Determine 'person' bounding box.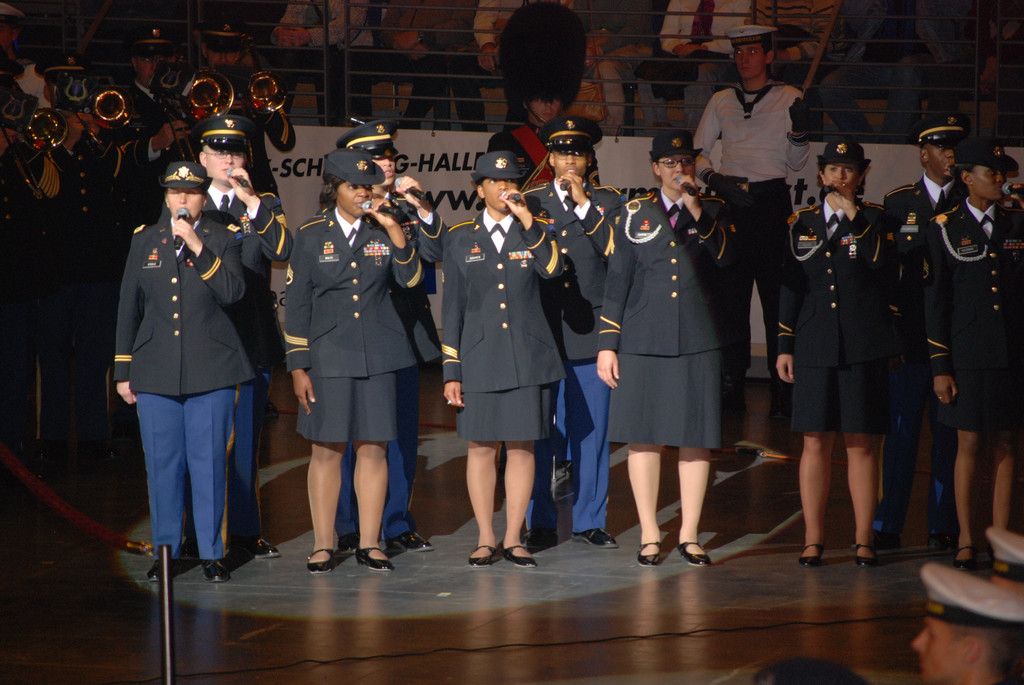
Determined: rect(153, 111, 297, 568).
